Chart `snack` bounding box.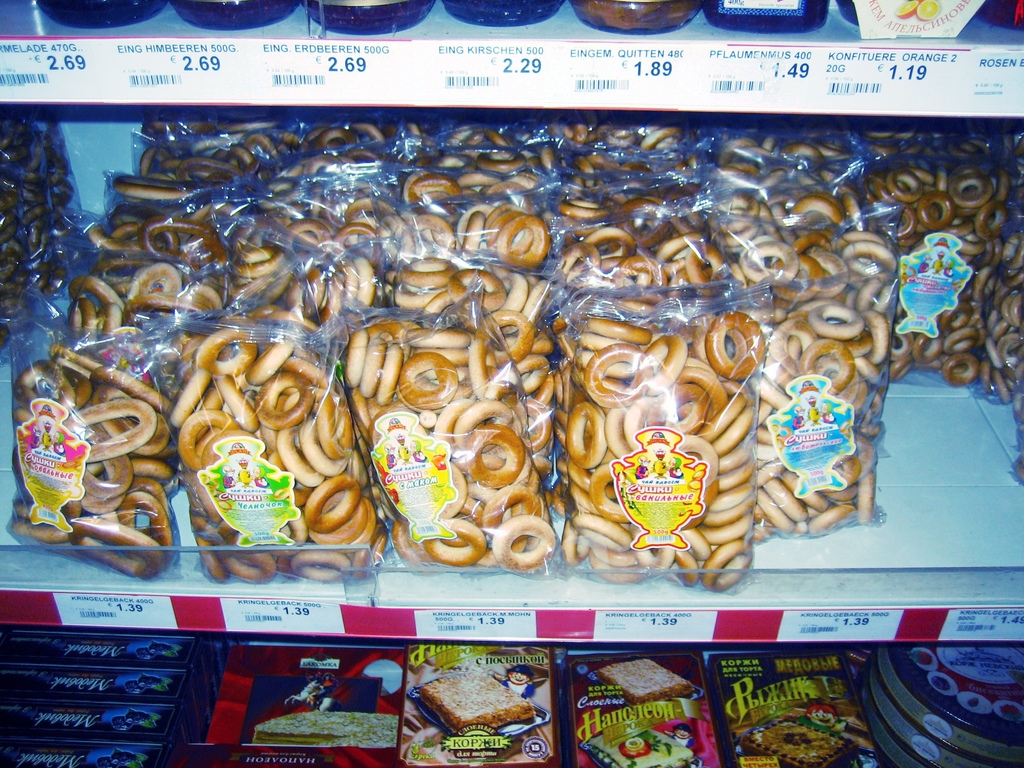
Charted: [593, 662, 692, 705].
